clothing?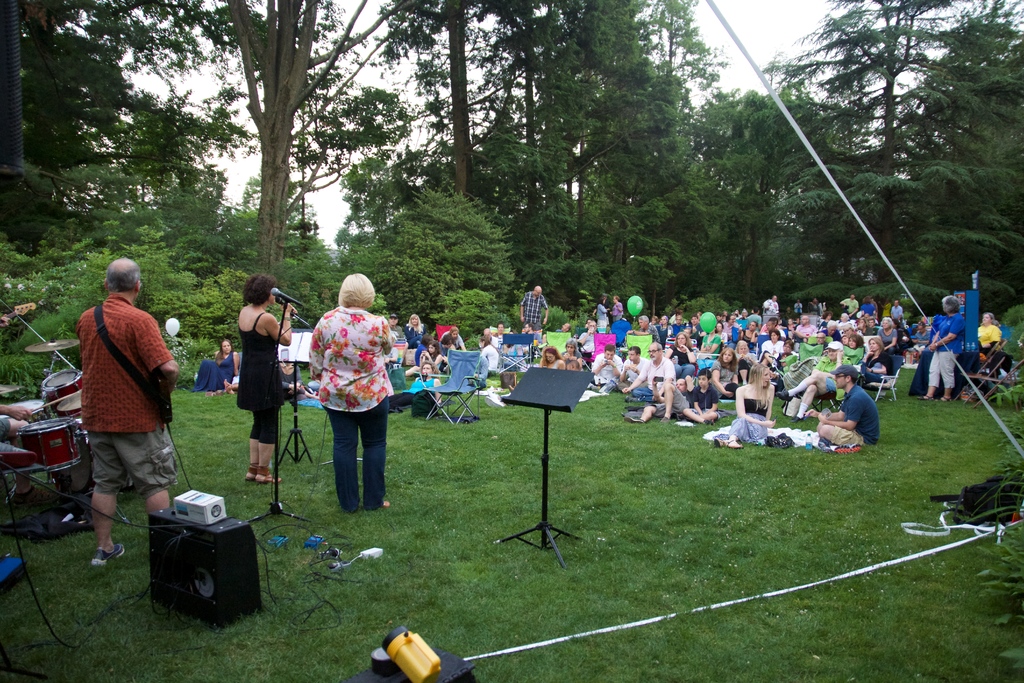
<region>641, 350, 678, 383</region>
